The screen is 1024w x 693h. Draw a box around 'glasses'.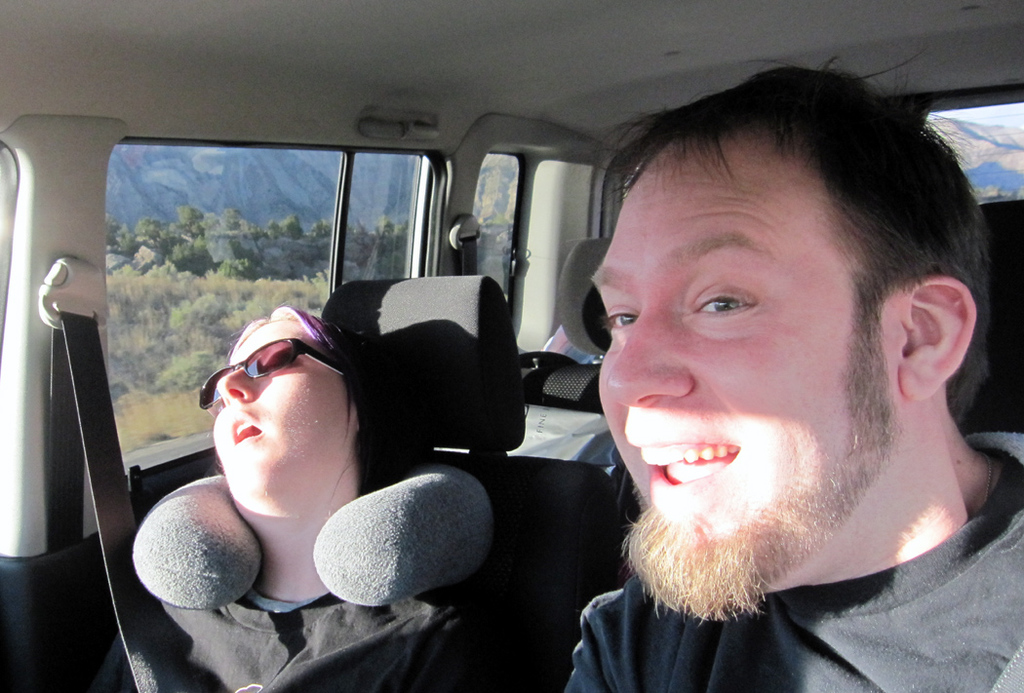
189,347,362,438.
